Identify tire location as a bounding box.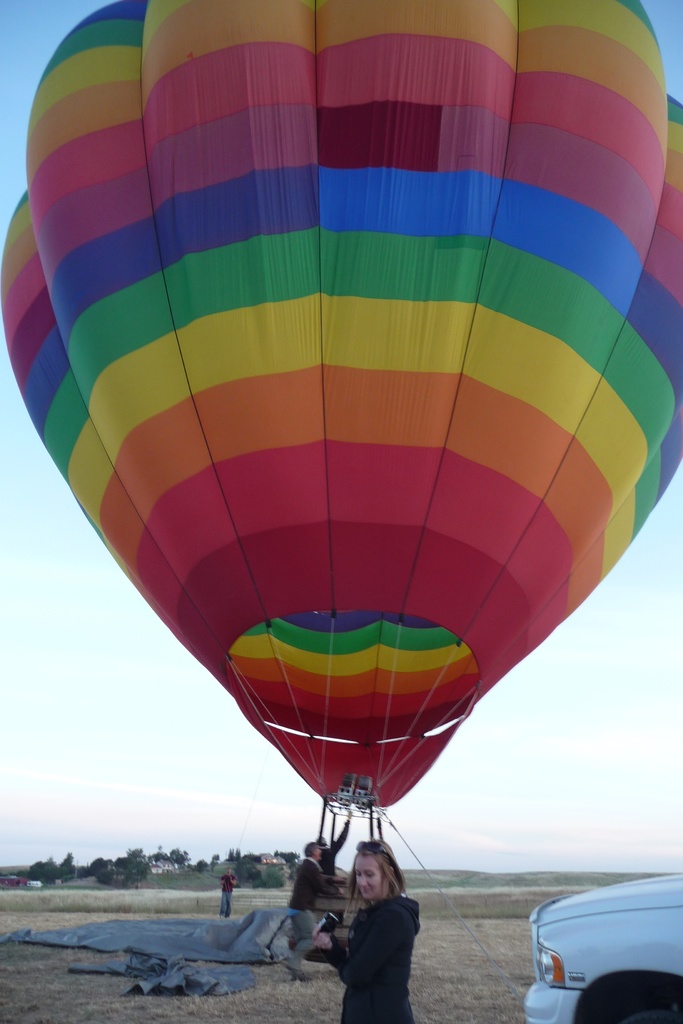
detection(586, 980, 682, 1023).
